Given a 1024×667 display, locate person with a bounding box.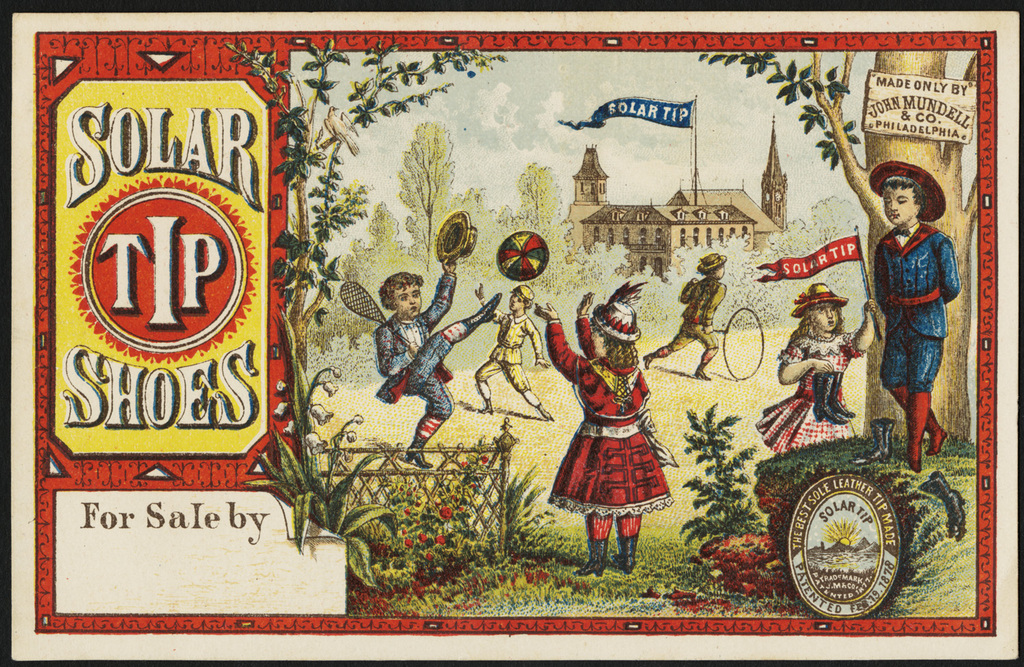
Located: bbox(751, 282, 879, 455).
